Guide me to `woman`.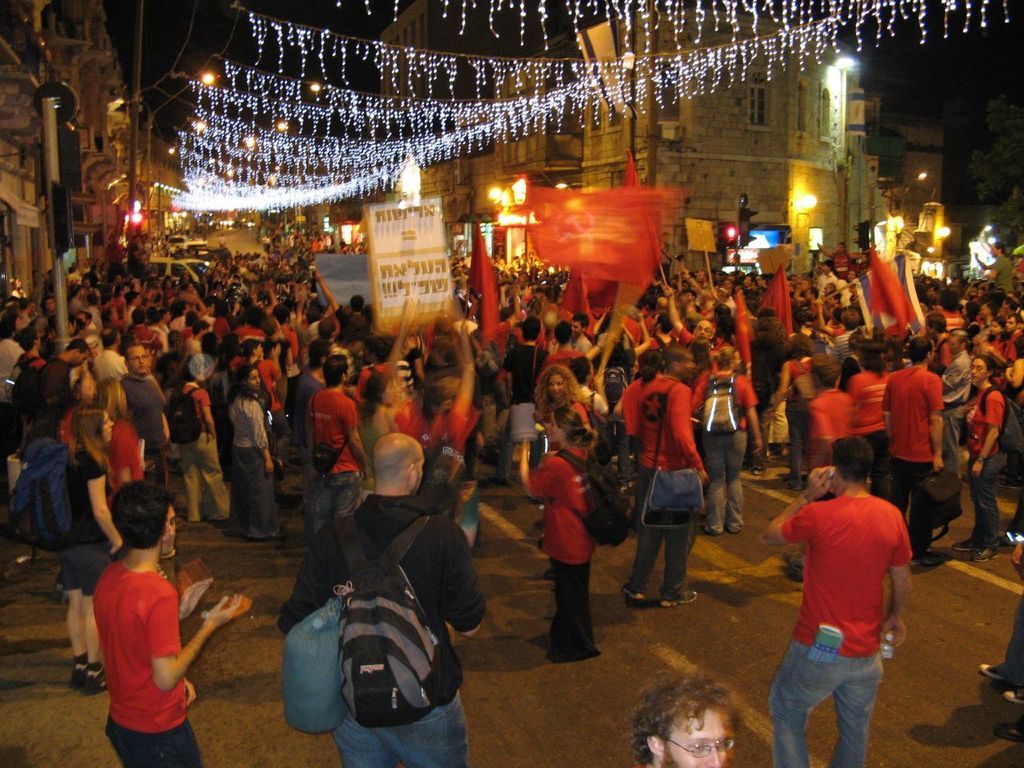
Guidance: left=518, top=409, right=598, bottom=665.
